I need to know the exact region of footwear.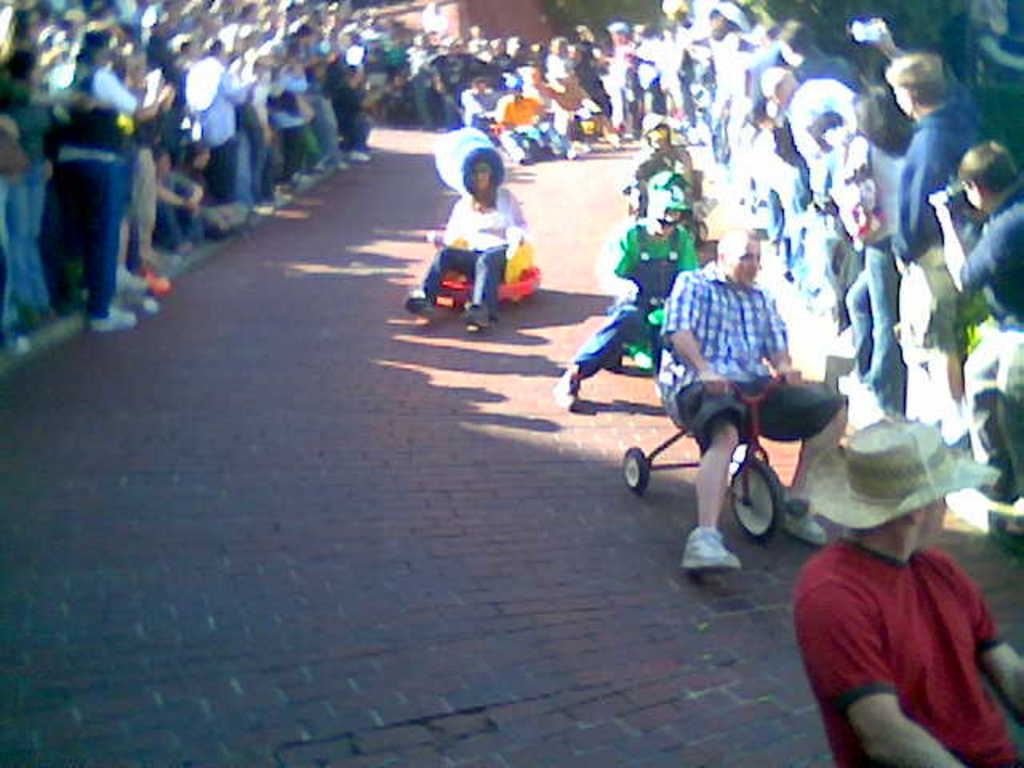
Region: BBox(779, 486, 829, 546).
